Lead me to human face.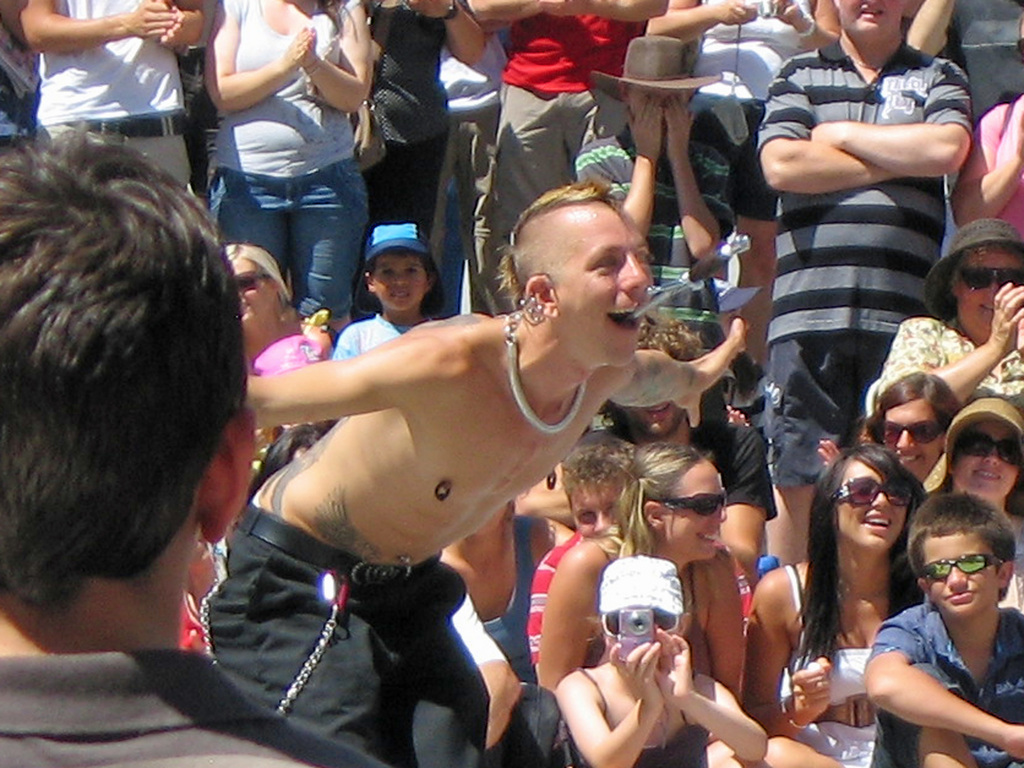
Lead to 833,456,907,552.
